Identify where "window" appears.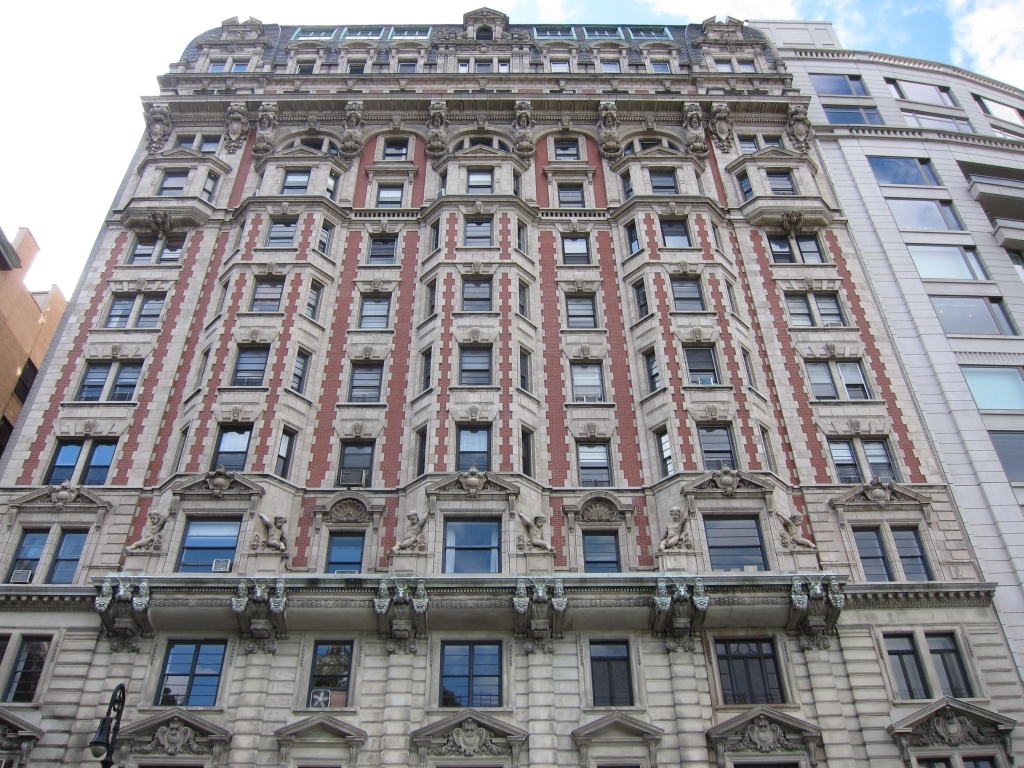
Appears at 462/167/491/197.
